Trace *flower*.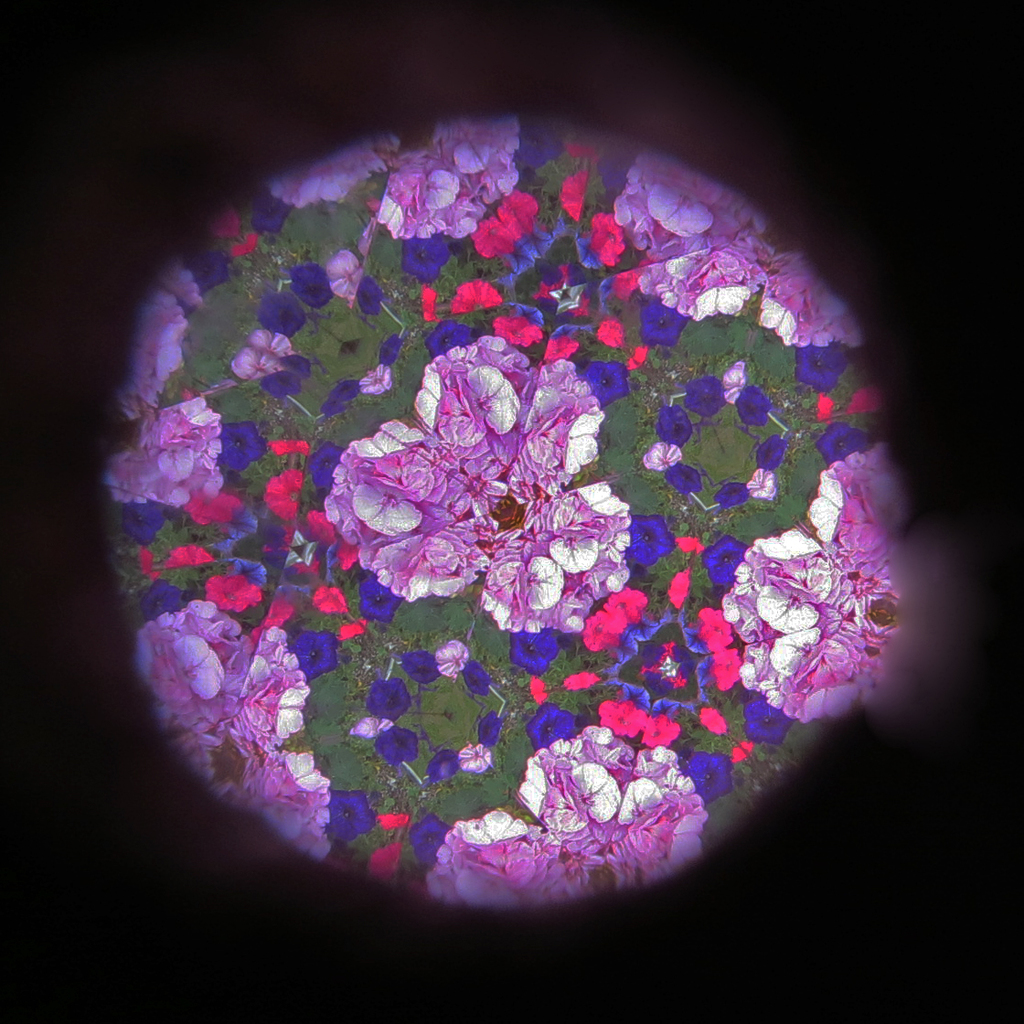
Traced to [513,624,564,668].
